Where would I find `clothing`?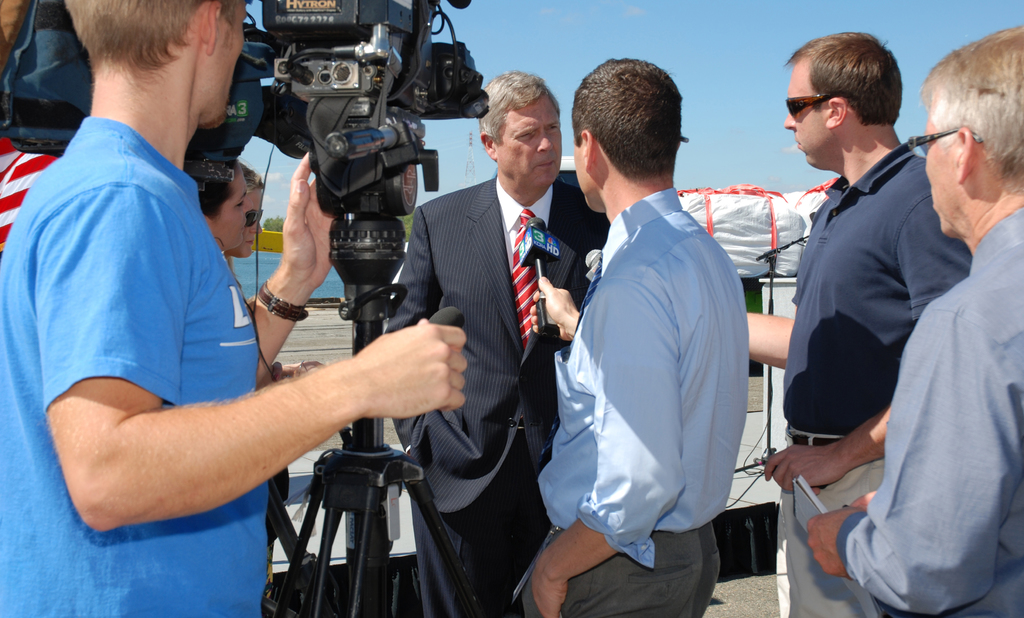
At (x1=839, y1=204, x2=1023, y2=617).
